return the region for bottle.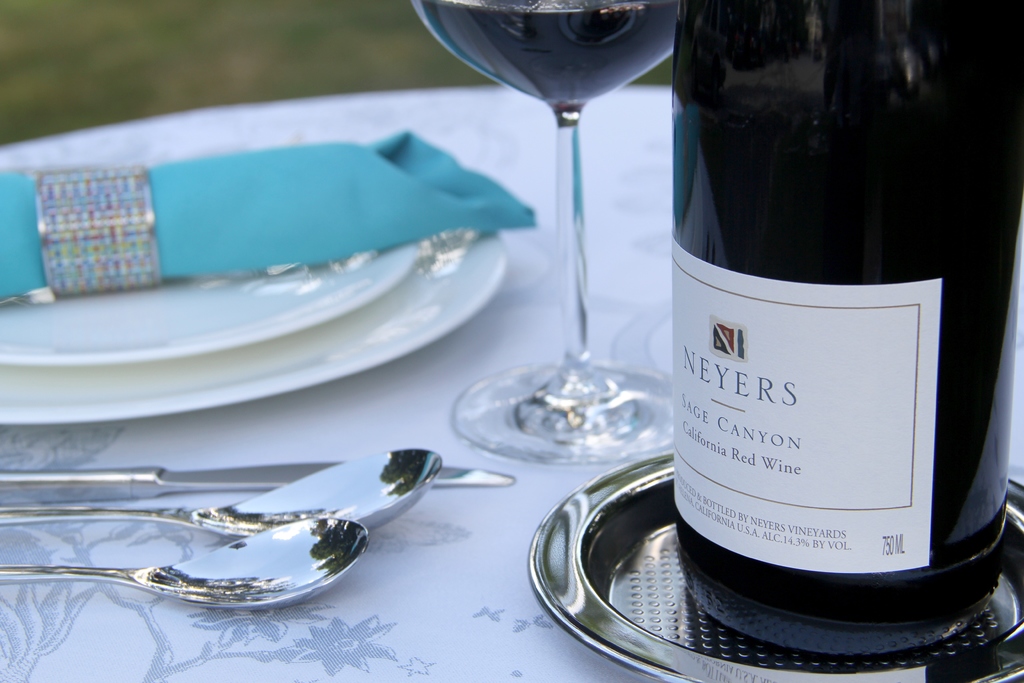
BBox(670, 0, 1023, 662).
